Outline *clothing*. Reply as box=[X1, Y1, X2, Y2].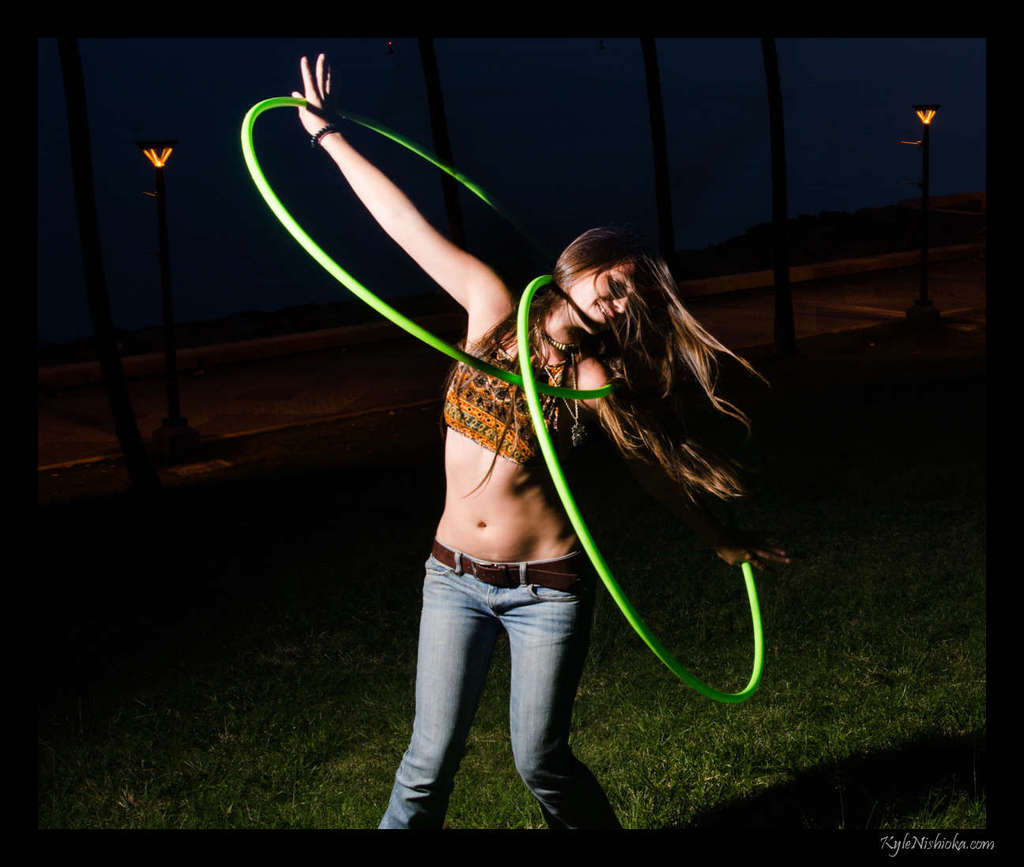
box=[376, 537, 624, 827].
